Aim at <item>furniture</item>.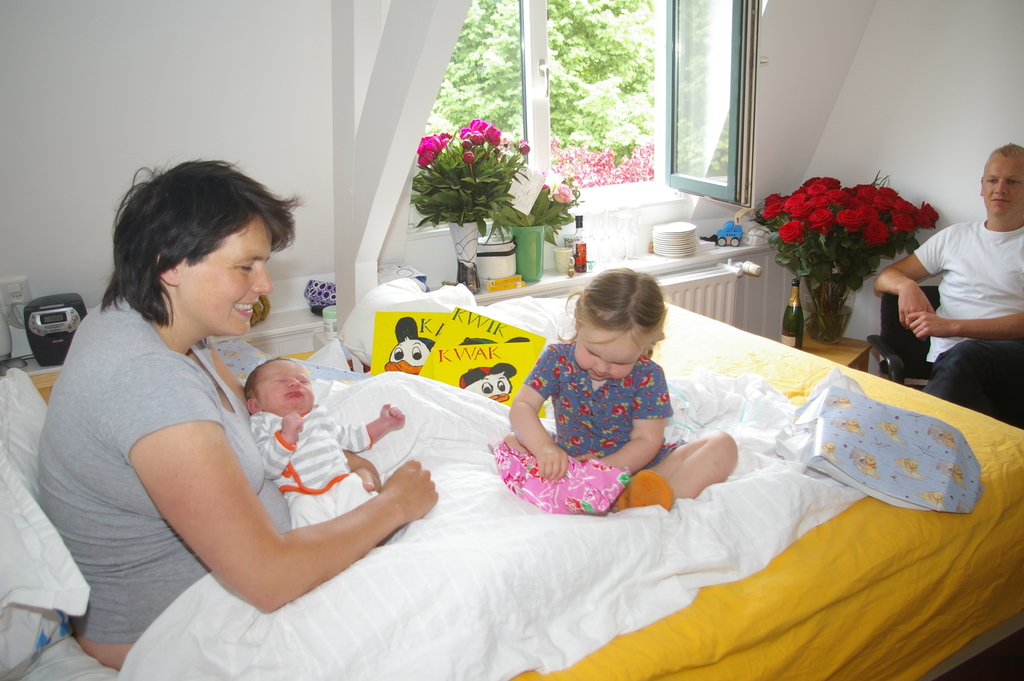
Aimed at 808, 329, 871, 377.
